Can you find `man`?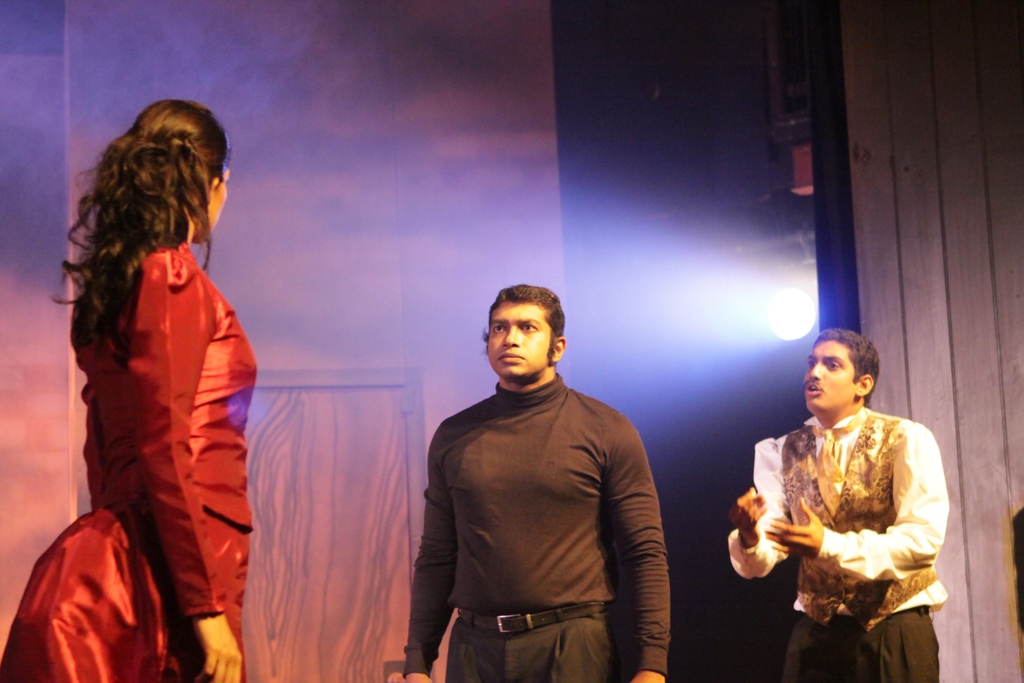
Yes, bounding box: pyautogui.locateOnScreen(726, 327, 951, 682).
